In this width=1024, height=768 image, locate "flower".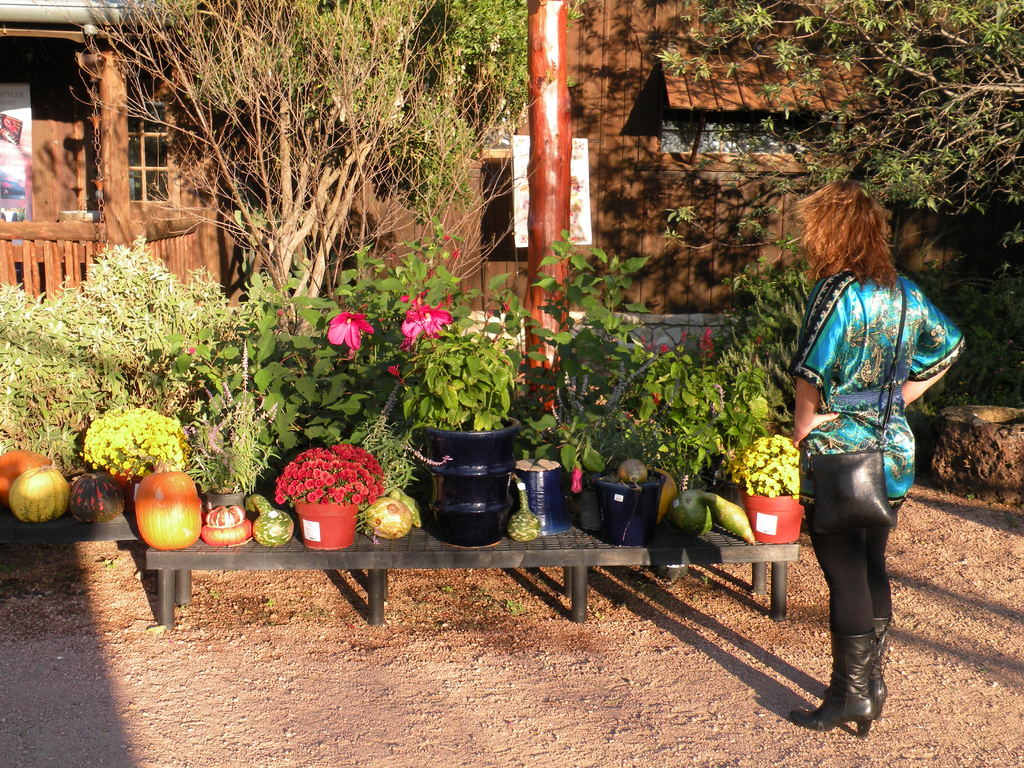
Bounding box: bbox=(450, 246, 459, 256).
